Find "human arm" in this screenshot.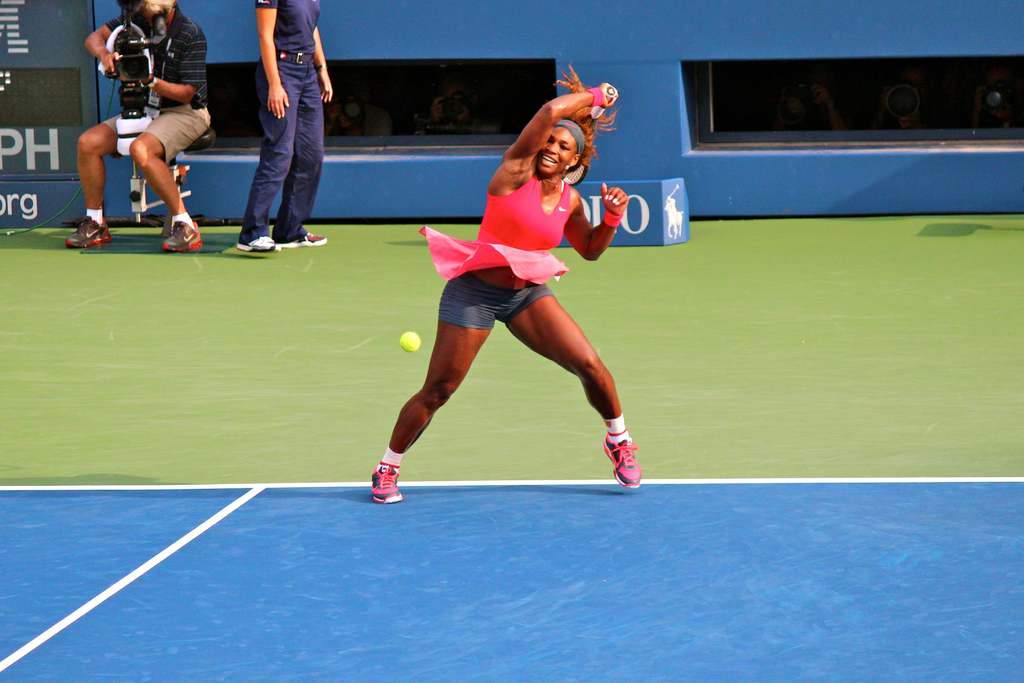
The bounding box for "human arm" is left=306, top=0, right=336, bottom=111.
